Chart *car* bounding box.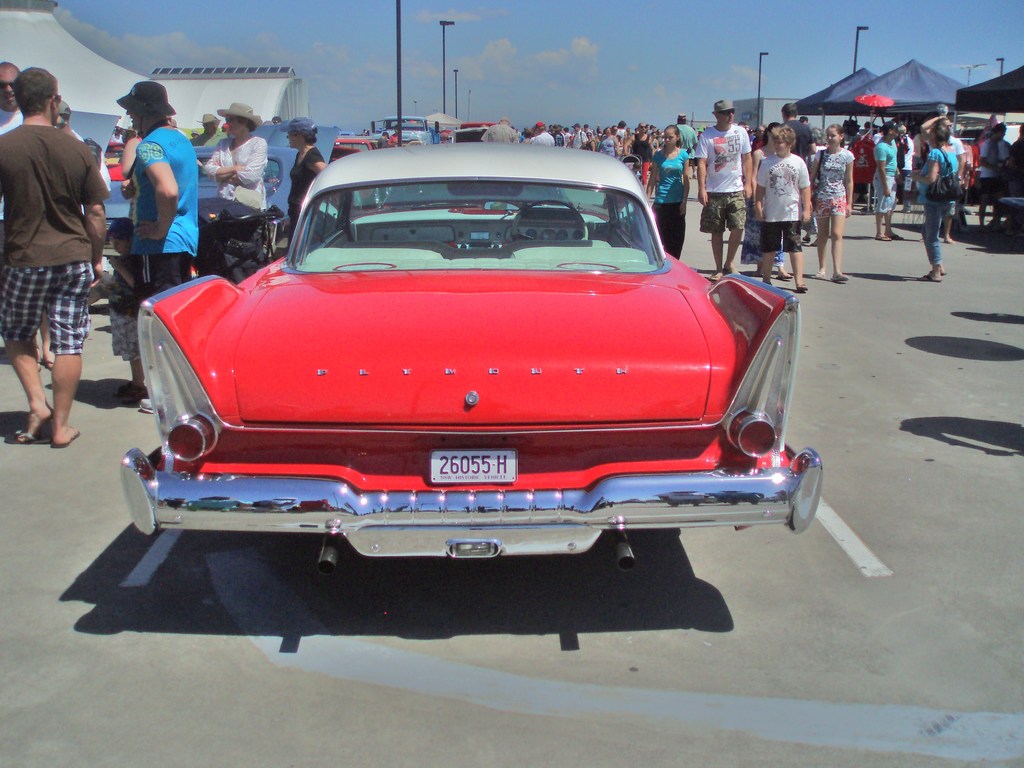
Charted: detection(91, 128, 346, 263).
